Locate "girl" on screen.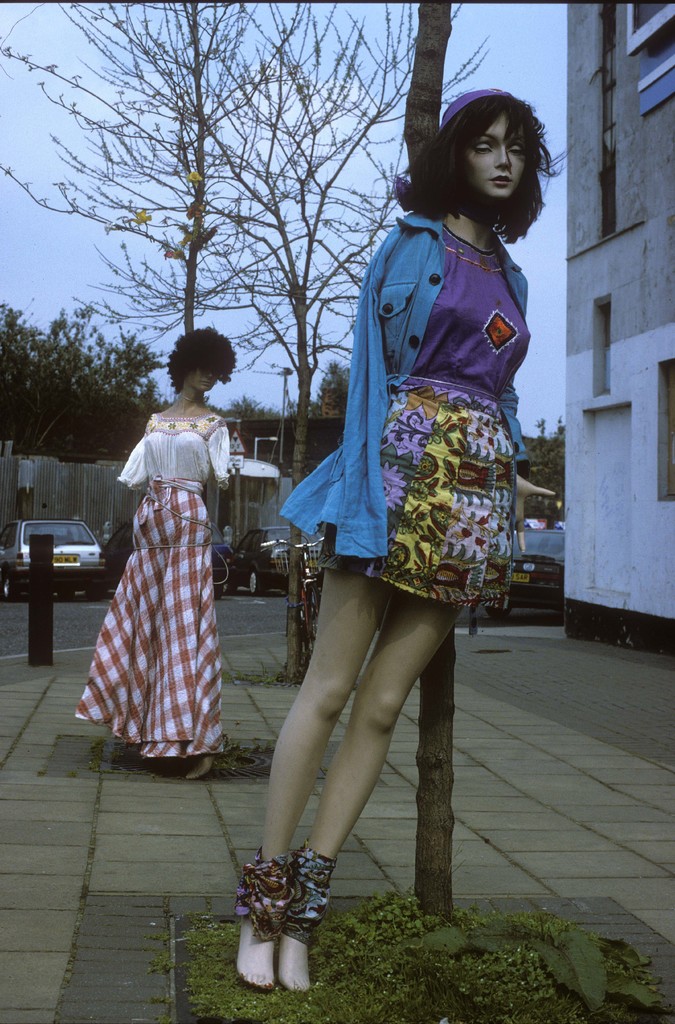
On screen at rect(75, 325, 239, 781).
